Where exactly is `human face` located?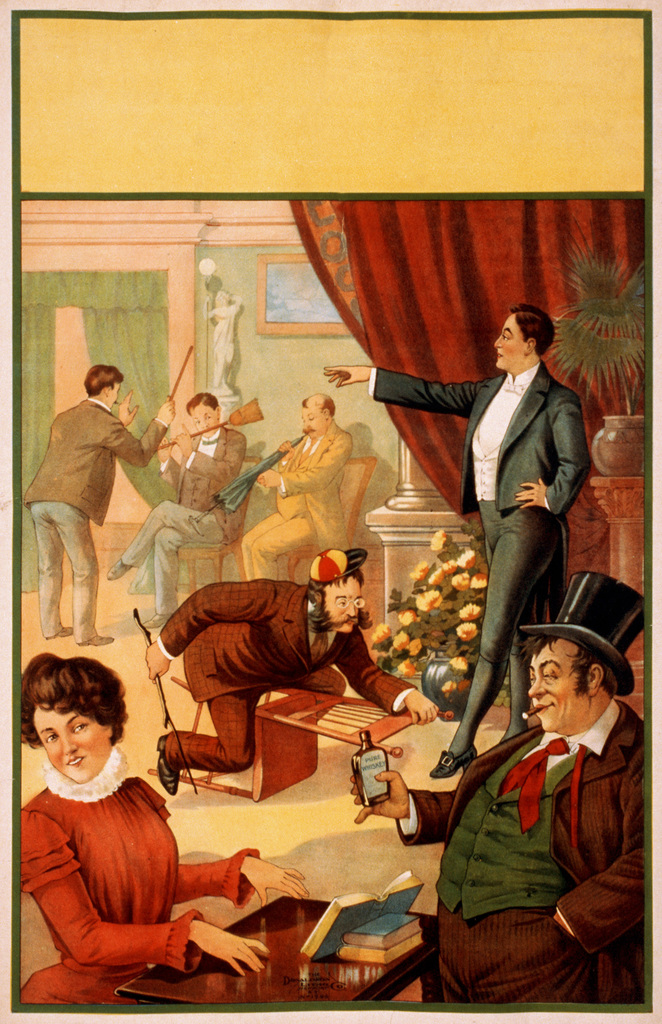
Its bounding box is bbox=(496, 316, 531, 371).
